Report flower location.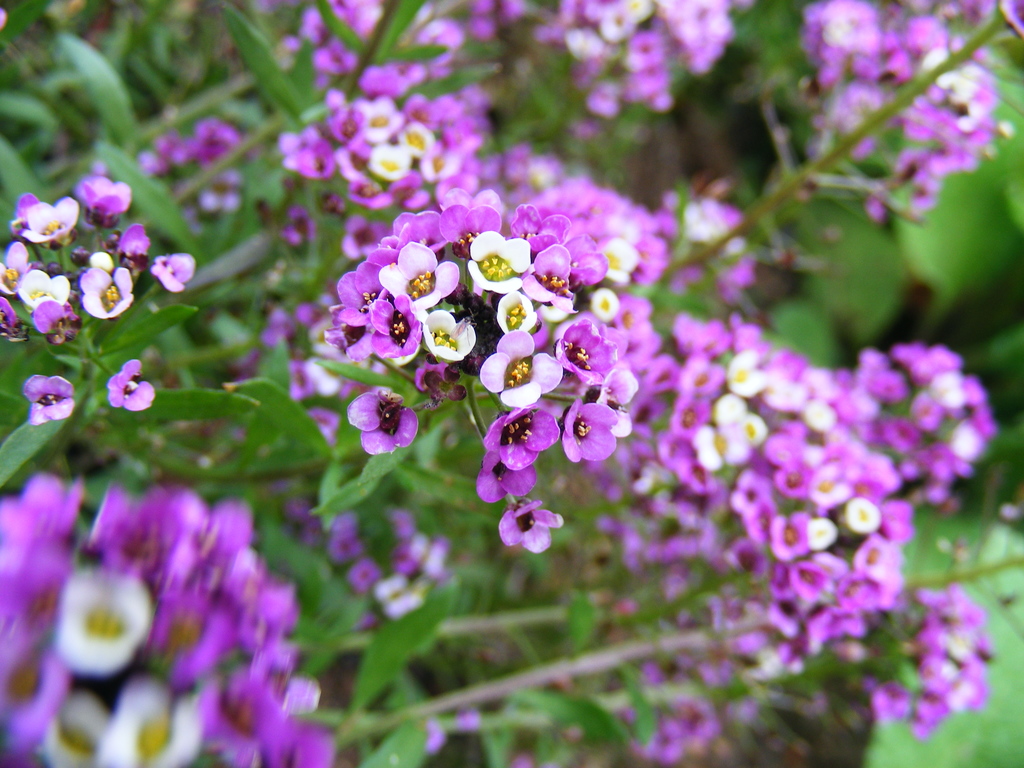
Report: <bbox>341, 385, 419, 468</bbox>.
